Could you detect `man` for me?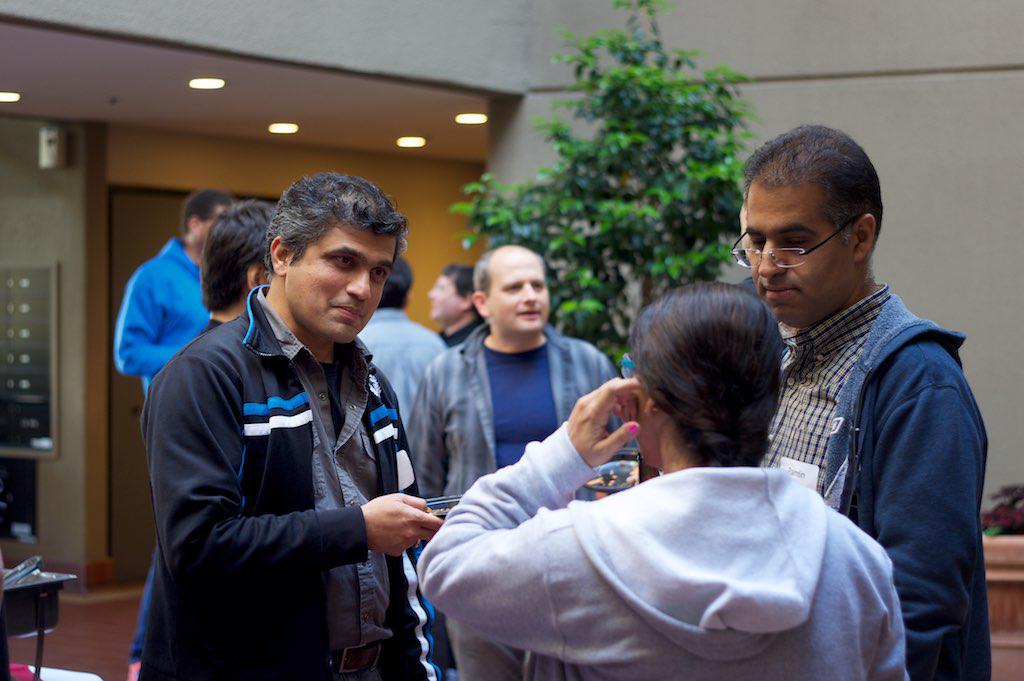
Detection result: {"left": 403, "top": 244, "right": 621, "bottom": 499}.
